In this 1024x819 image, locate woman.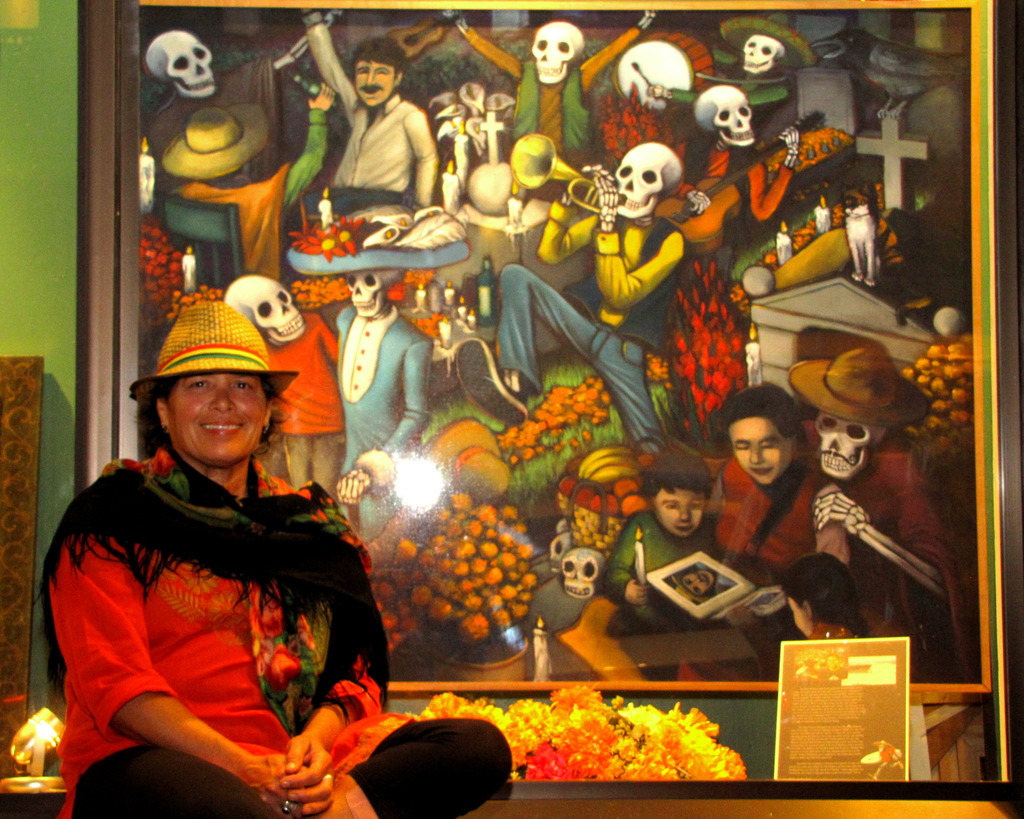
Bounding box: left=49, top=298, right=360, bottom=818.
